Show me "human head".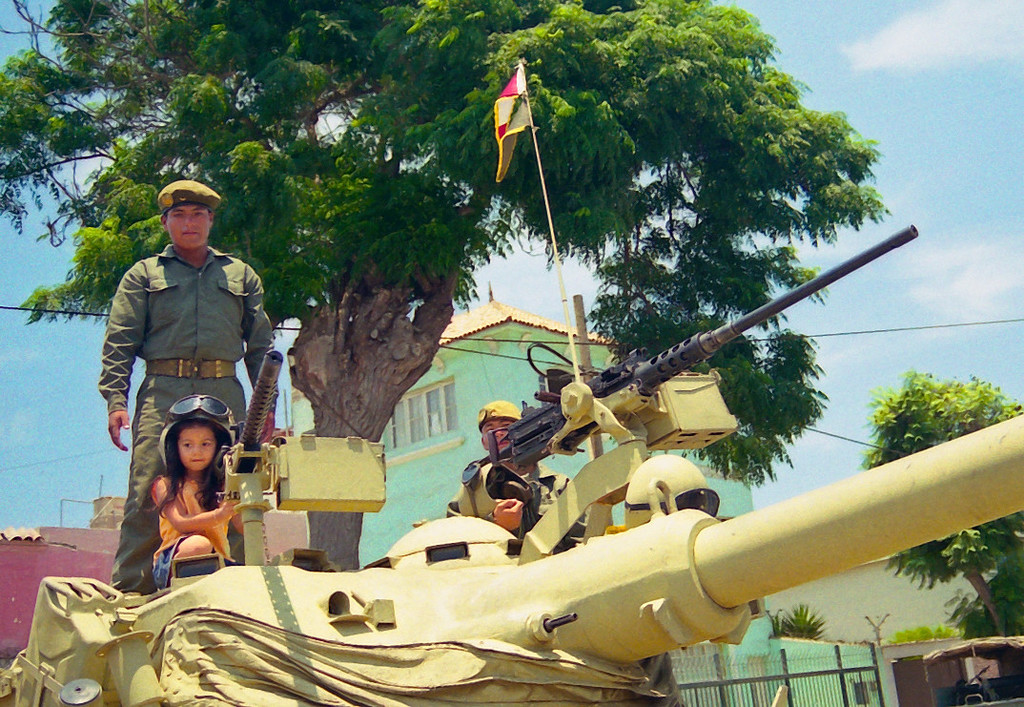
"human head" is here: pyautogui.locateOnScreen(153, 174, 230, 259).
